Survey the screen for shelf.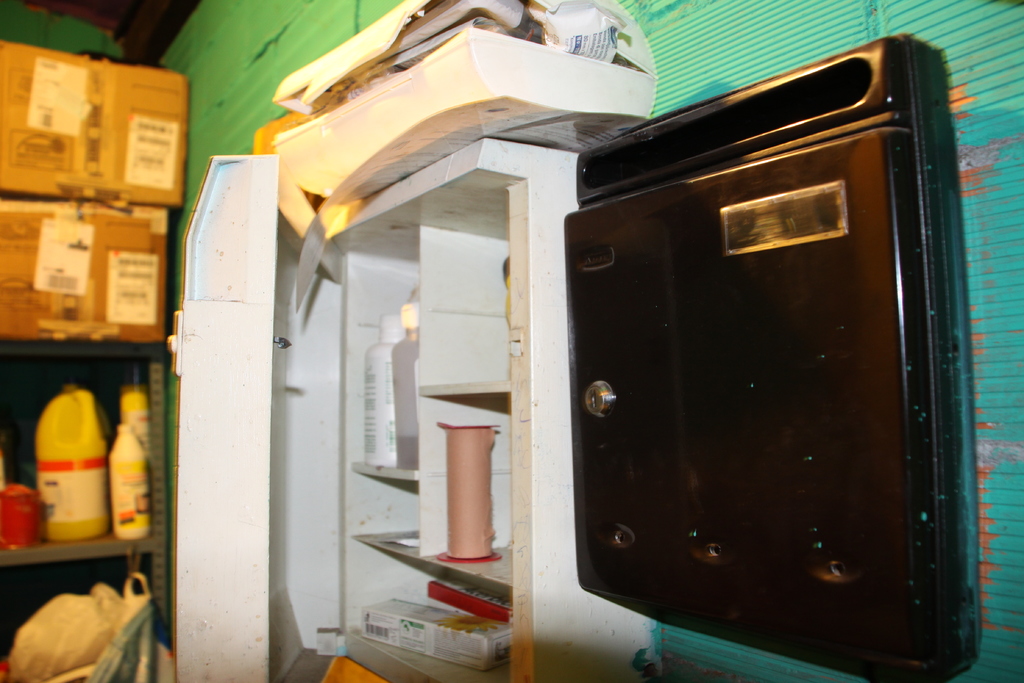
Survey found: (left=342, top=464, right=423, bottom=559).
